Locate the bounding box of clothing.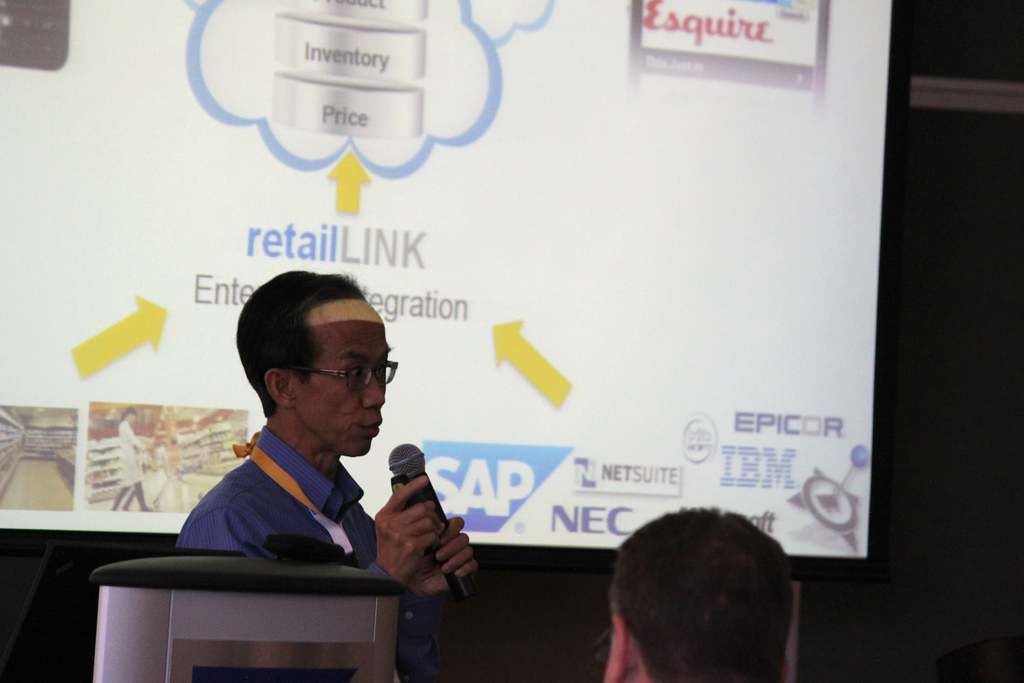
Bounding box: 150:426:168:473.
